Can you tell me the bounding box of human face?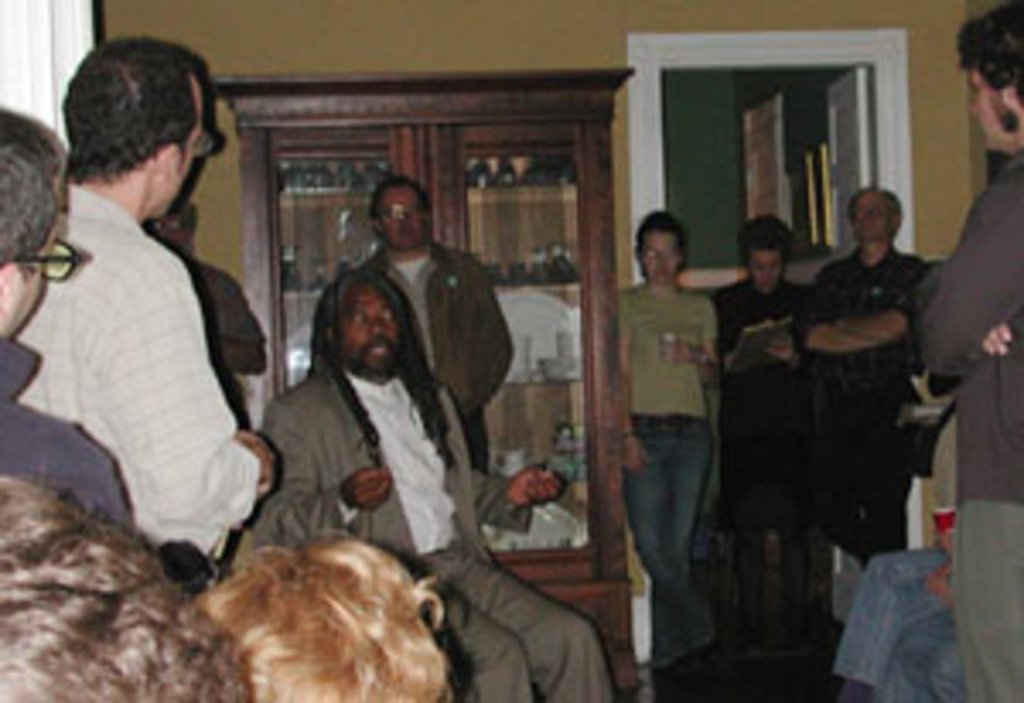
{"x1": 744, "y1": 253, "x2": 778, "y2": 283}.
